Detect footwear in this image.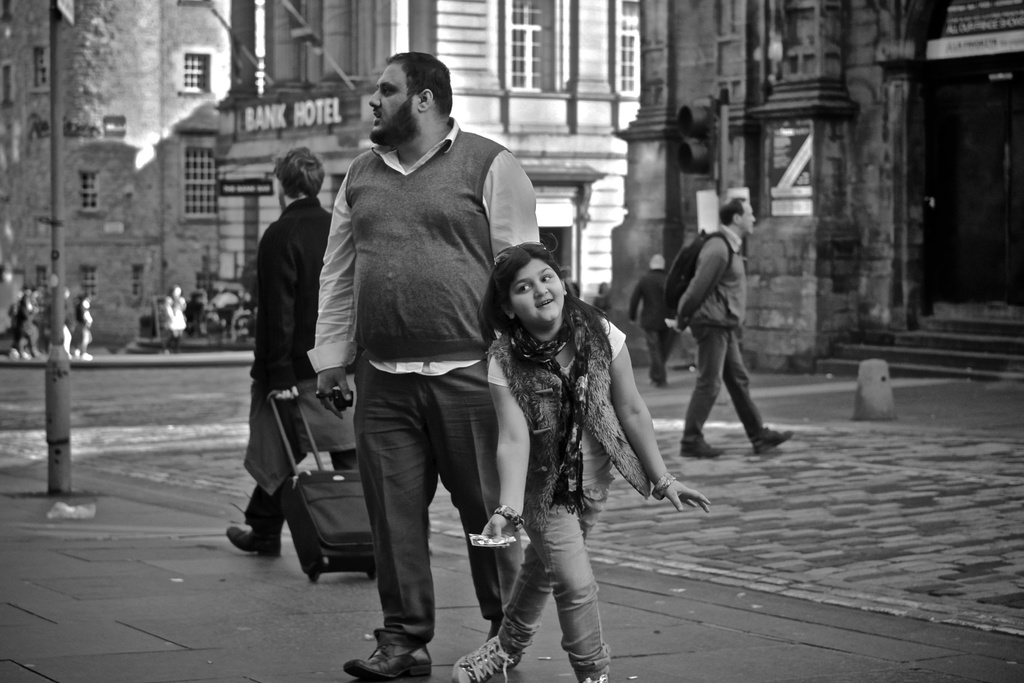
Detection: <region>342, 642, 431, 680</region>.
